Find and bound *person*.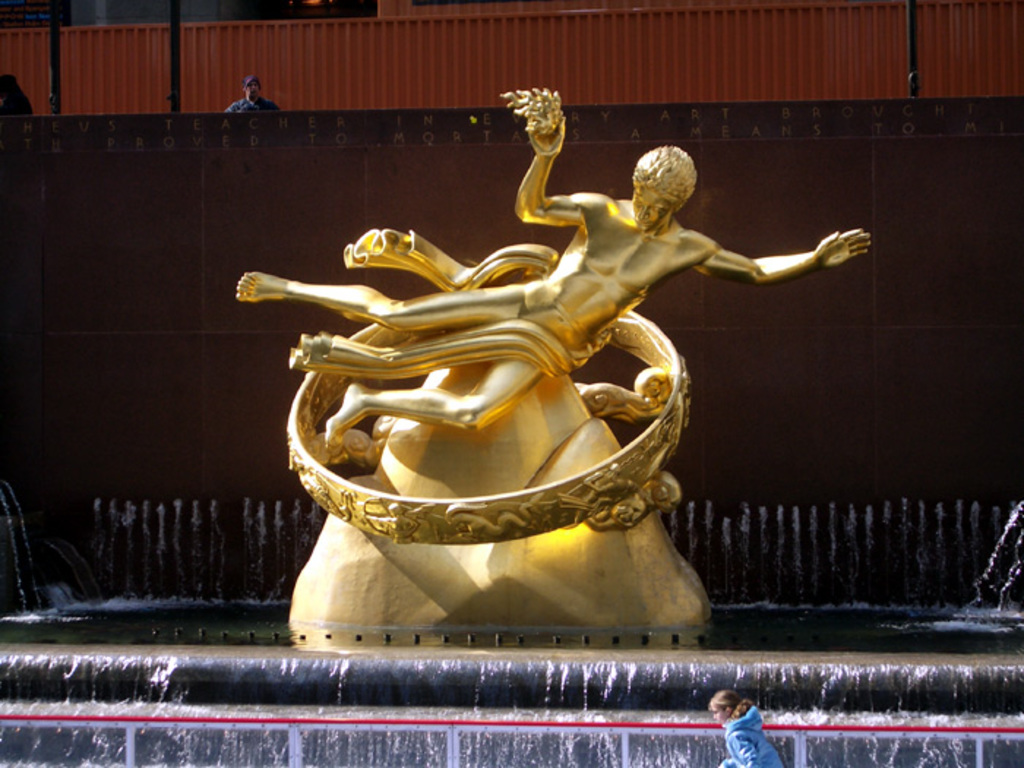
Bound: pyautogui.locateOnScreen(221, 72, 282, 111).
